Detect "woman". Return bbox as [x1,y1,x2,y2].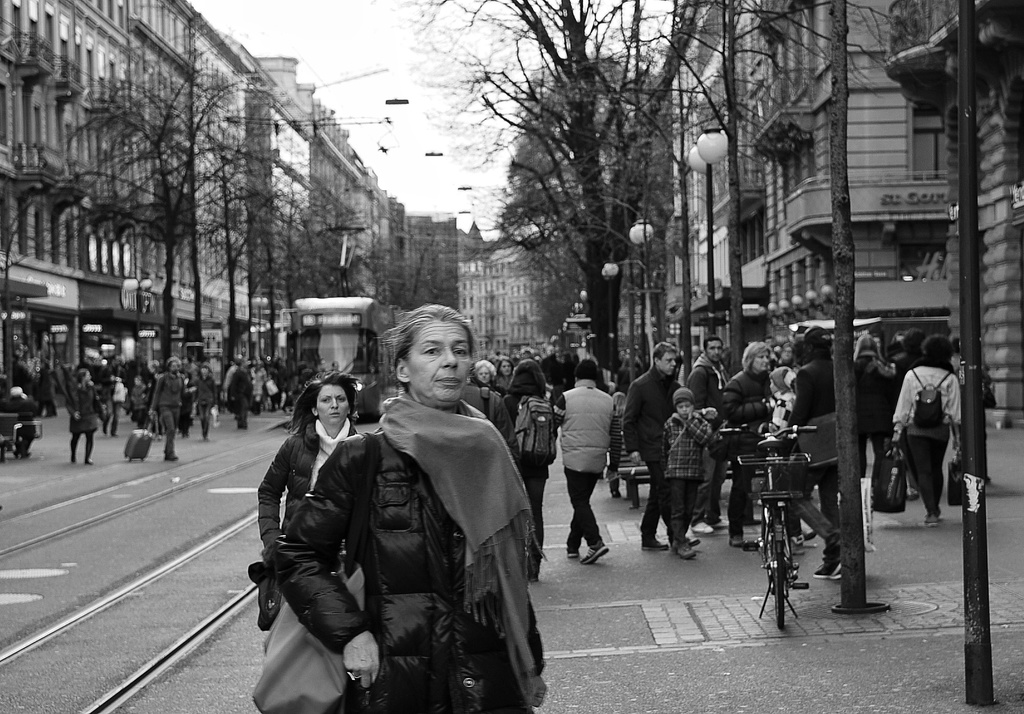
[257,367,367,556].
